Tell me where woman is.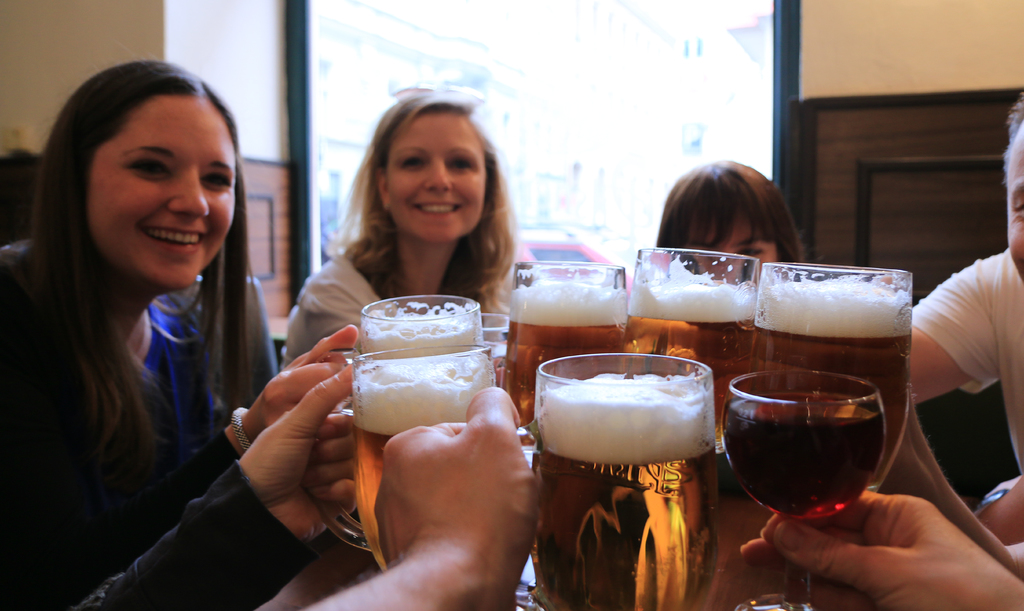
woman is at (282,84,520,377).
